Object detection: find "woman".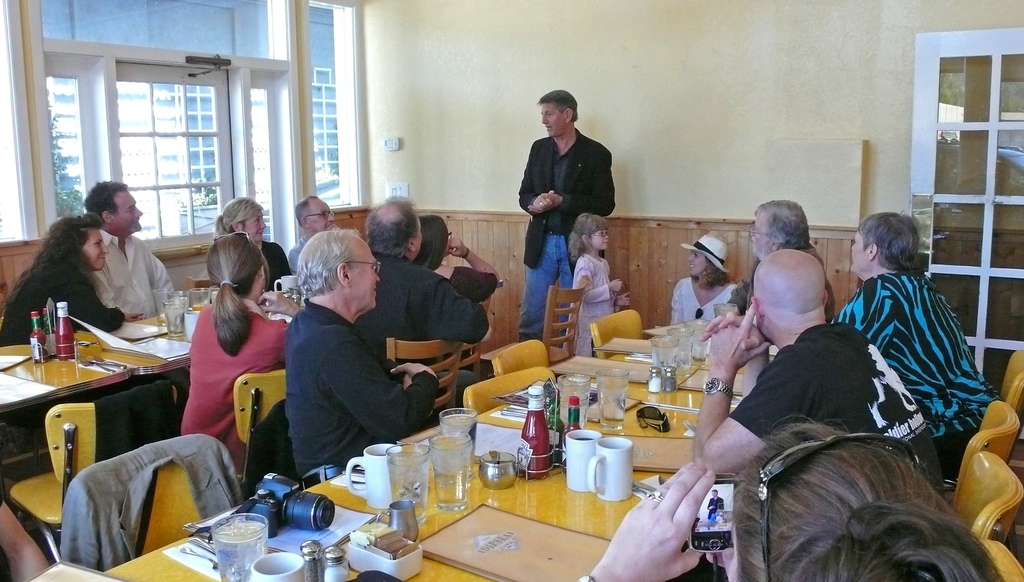
668/228/742/333.
